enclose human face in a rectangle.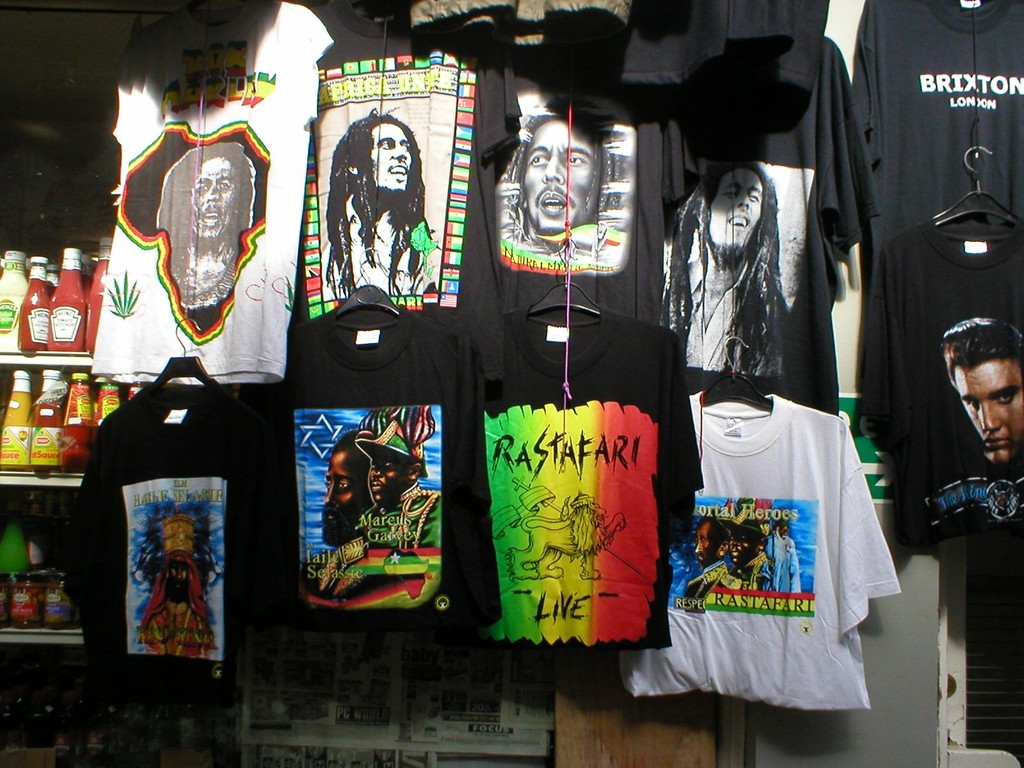
detection(319, 444, 362, 547).
